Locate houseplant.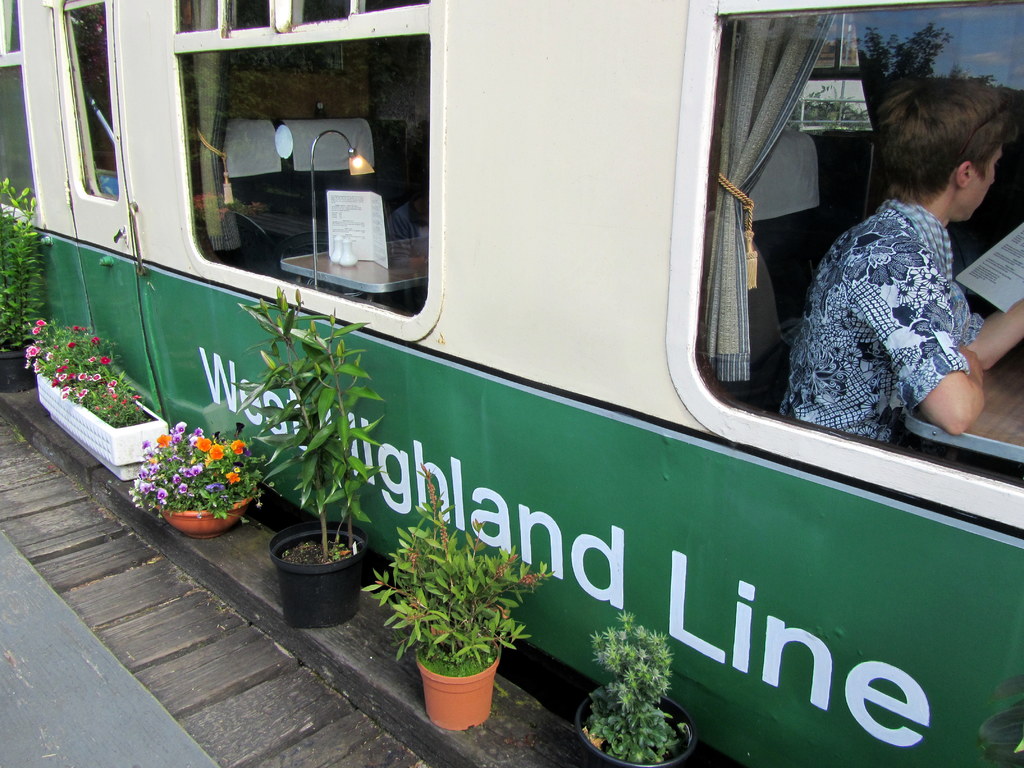
Bounding box: <box>0,180,51,393</box>.
